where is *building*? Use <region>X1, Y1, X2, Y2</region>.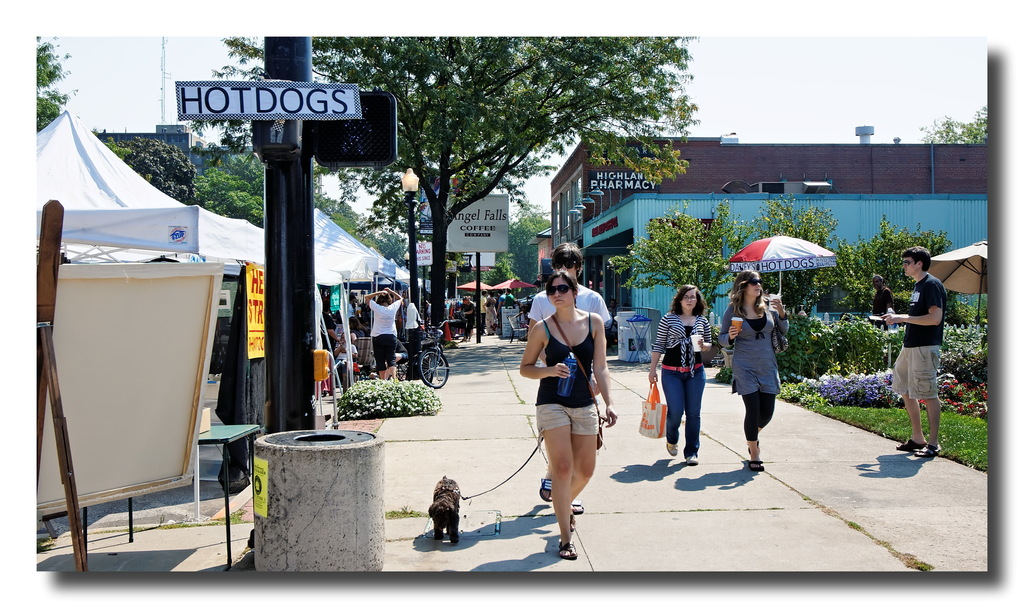
<region>93, 120, 268, 187</region>.
